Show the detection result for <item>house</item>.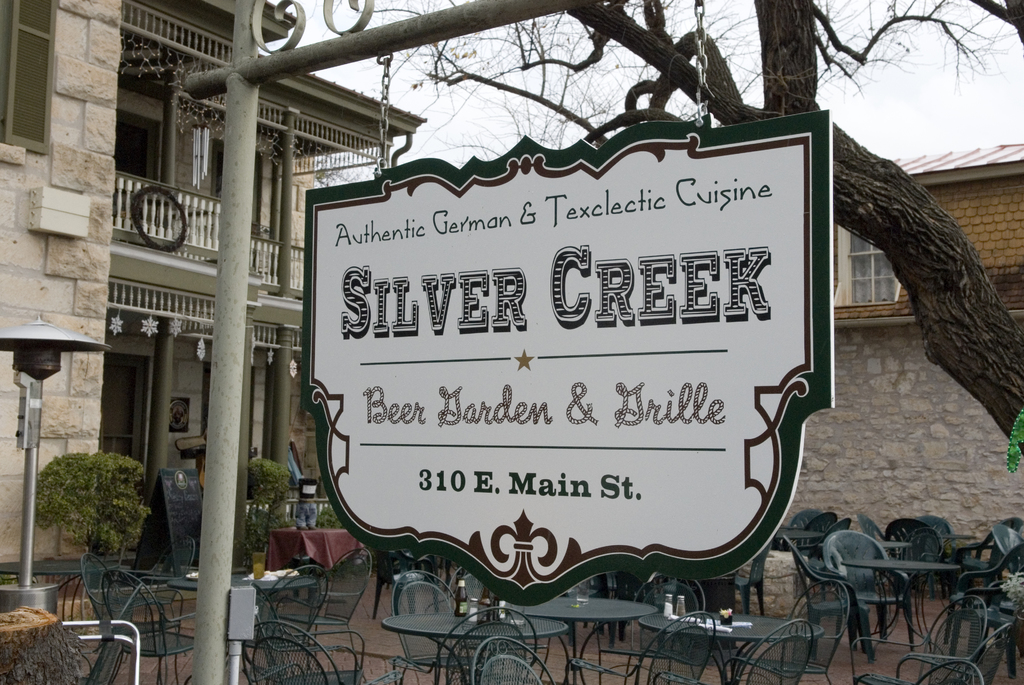
left=775, top=141, right=1023, bottom=565.
